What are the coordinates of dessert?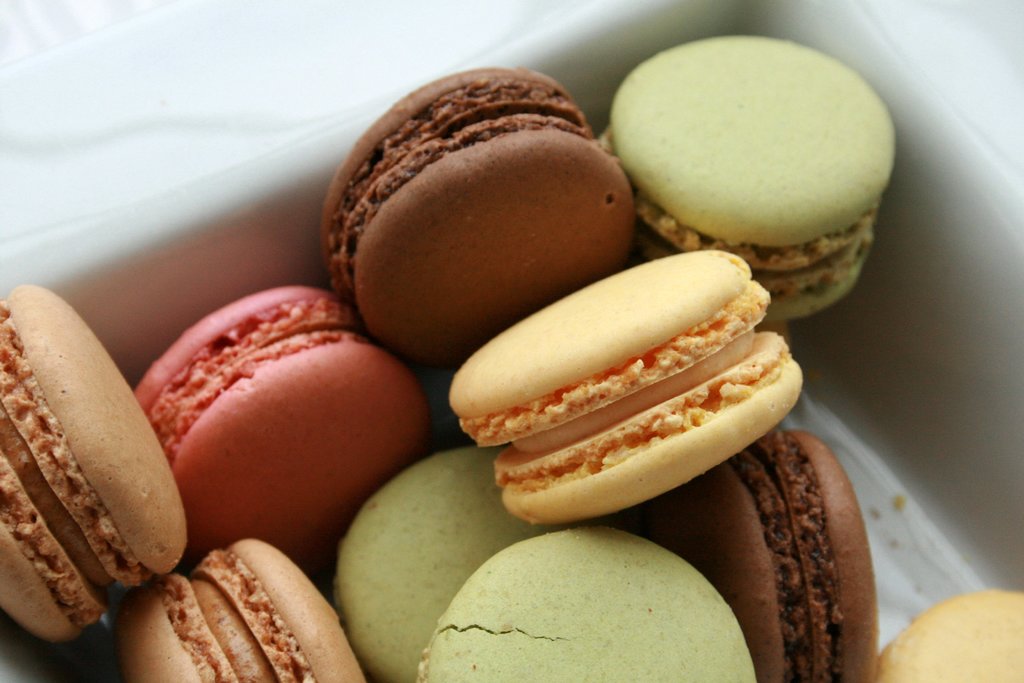
594/35/898/324.
